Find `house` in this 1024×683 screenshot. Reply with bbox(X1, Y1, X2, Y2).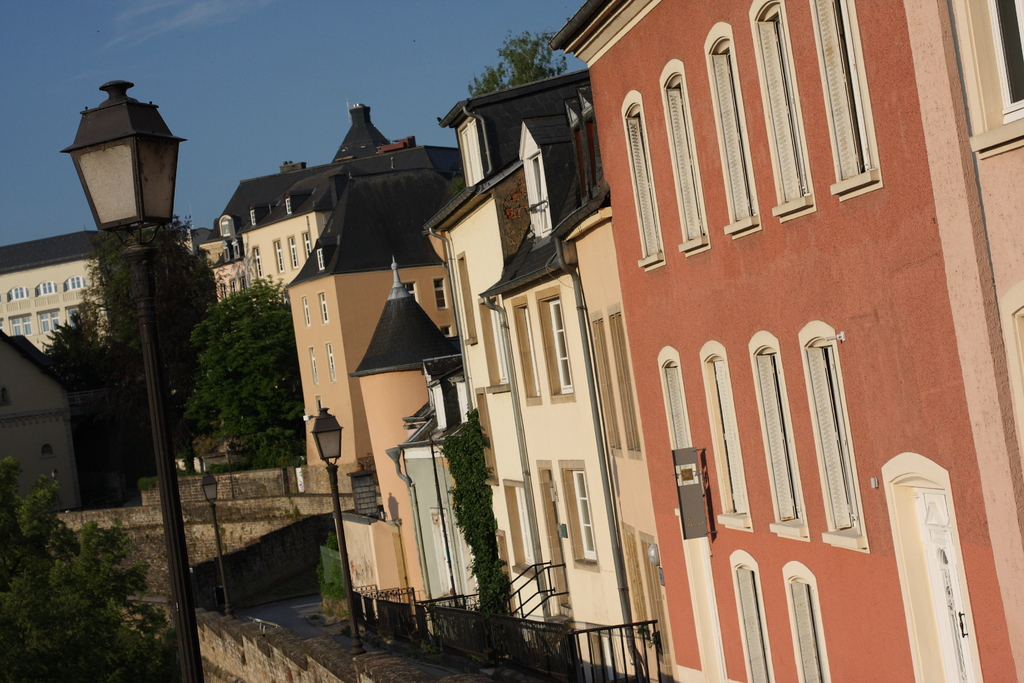
bbox(278, 160, 452, 578).
